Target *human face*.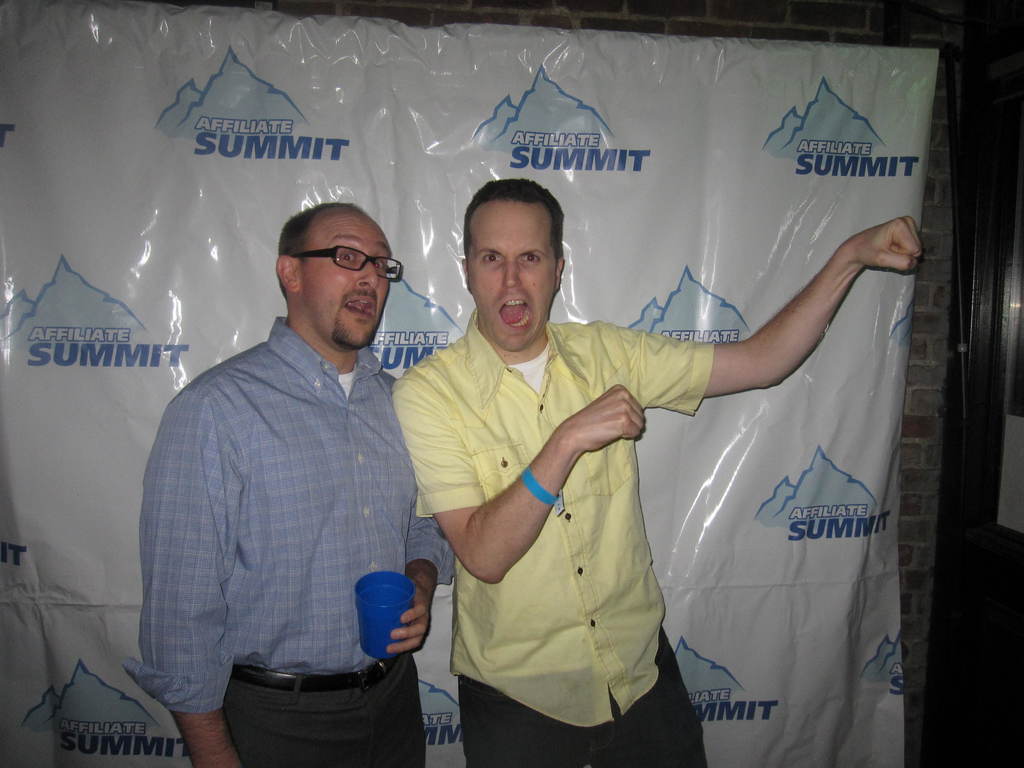
Target region: detection(302, 214, 392, 347).
